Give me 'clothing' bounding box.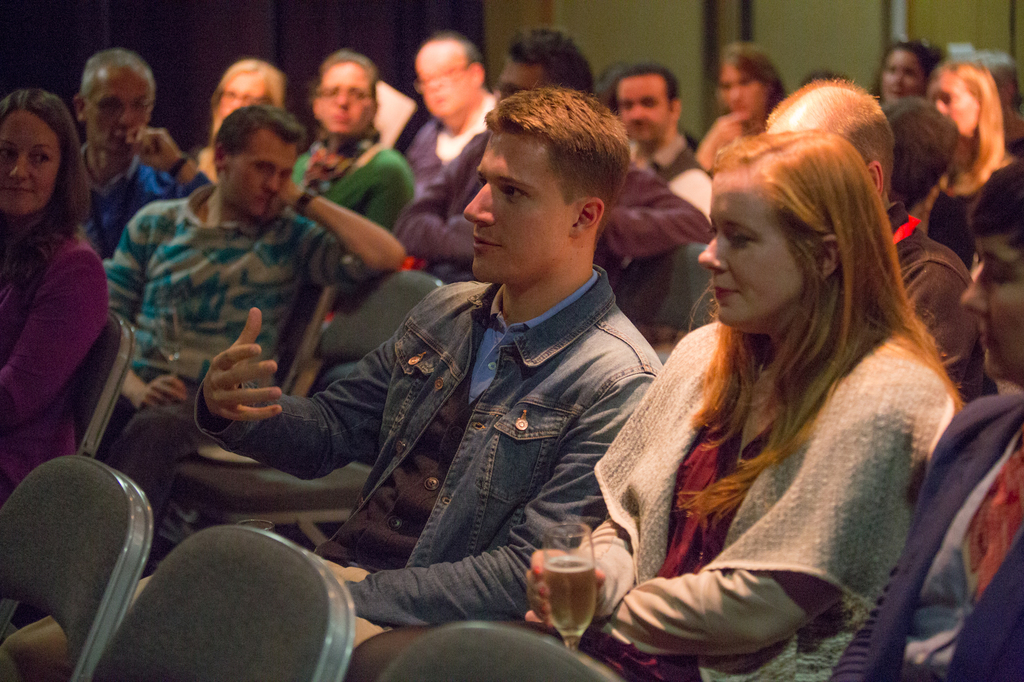
bbox=(63, 150, 202, 261).
